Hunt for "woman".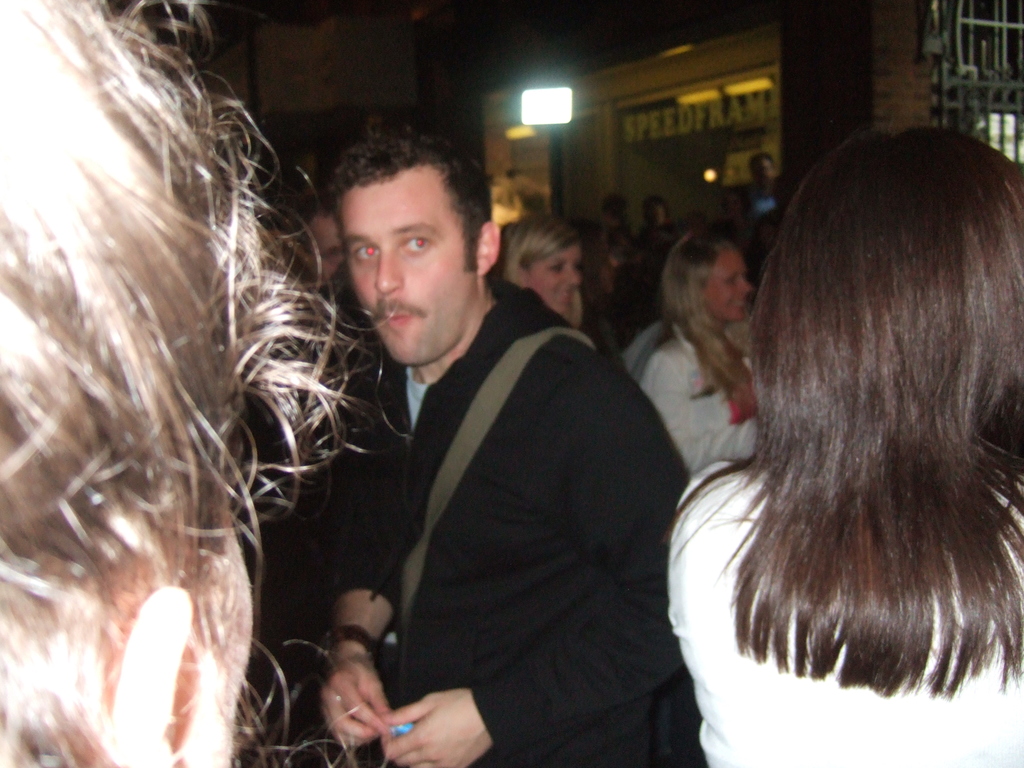
Hunted down at {"left": 632, "top": 227, "right": 760, "bottom": 471}.
